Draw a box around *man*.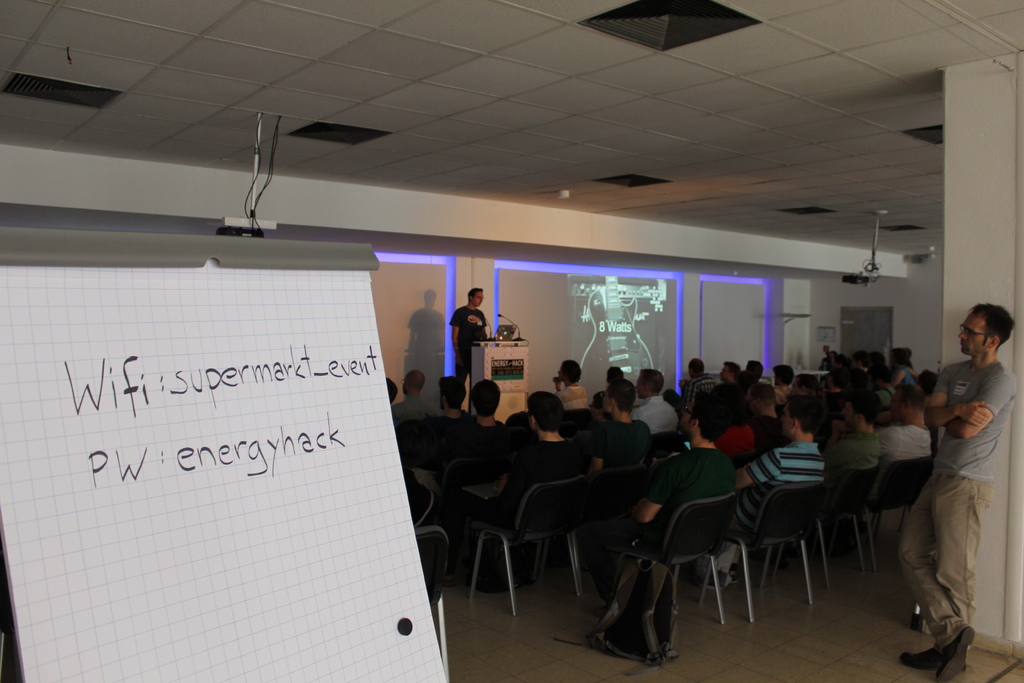
rect(387, 368, 434, 427).
